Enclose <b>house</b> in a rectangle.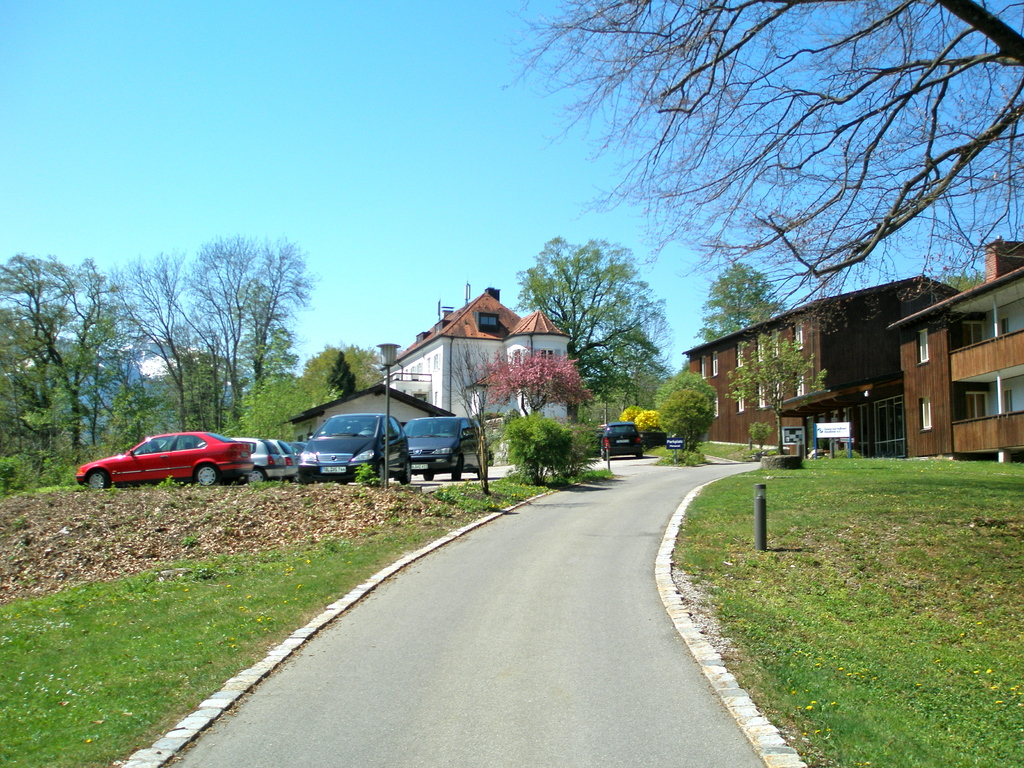
x1=892, y1=230, x2=1023, y2=476.
